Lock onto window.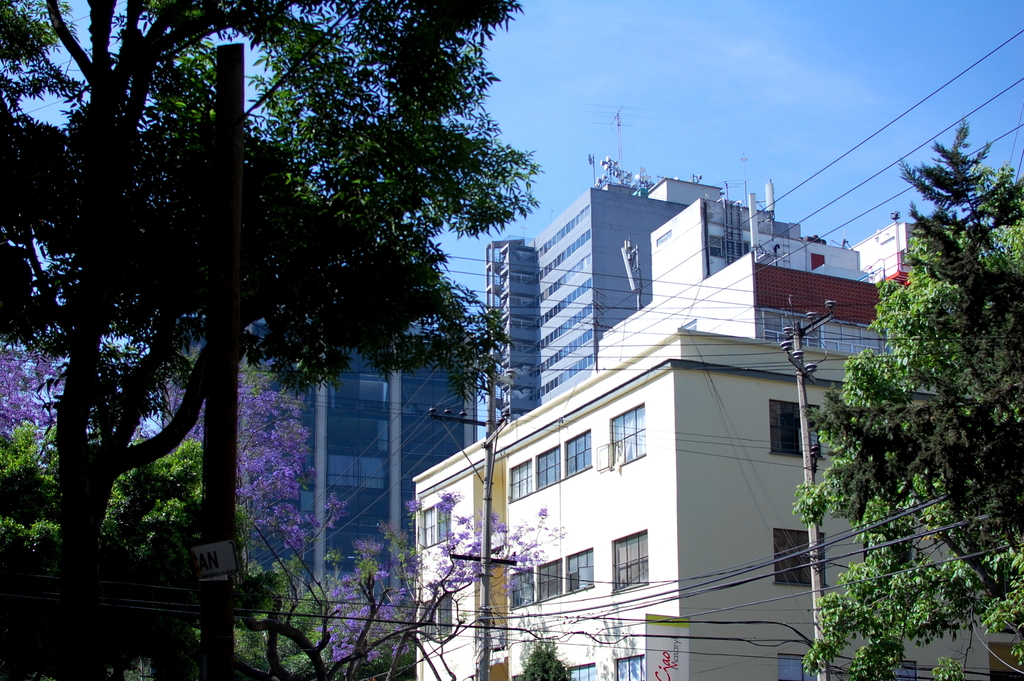
Locked: box(567, 547, 593, 595).
